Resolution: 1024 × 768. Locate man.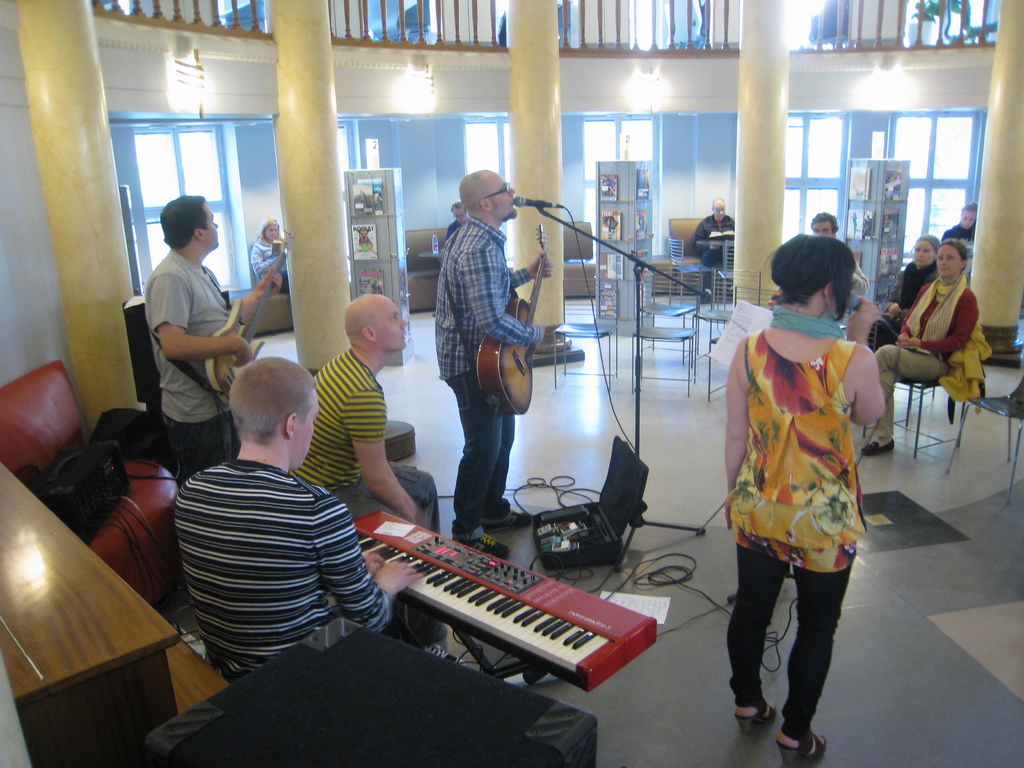
{"x1": 808, "y1": 209, "x2": 872, "y2": 296}.
